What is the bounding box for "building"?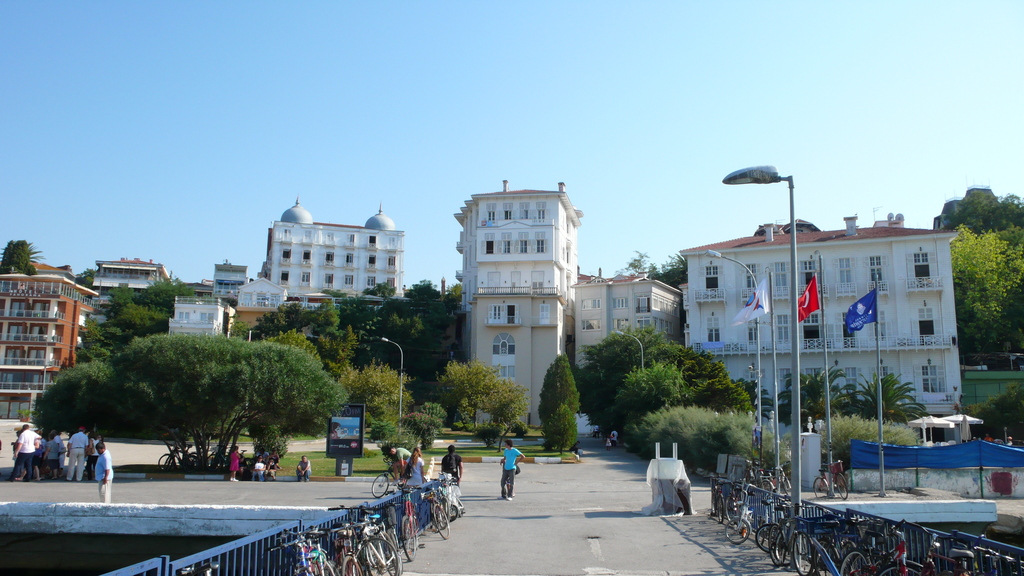
{"x1": 675, "y1": 228, "x2": 961, "y2": 419}.
